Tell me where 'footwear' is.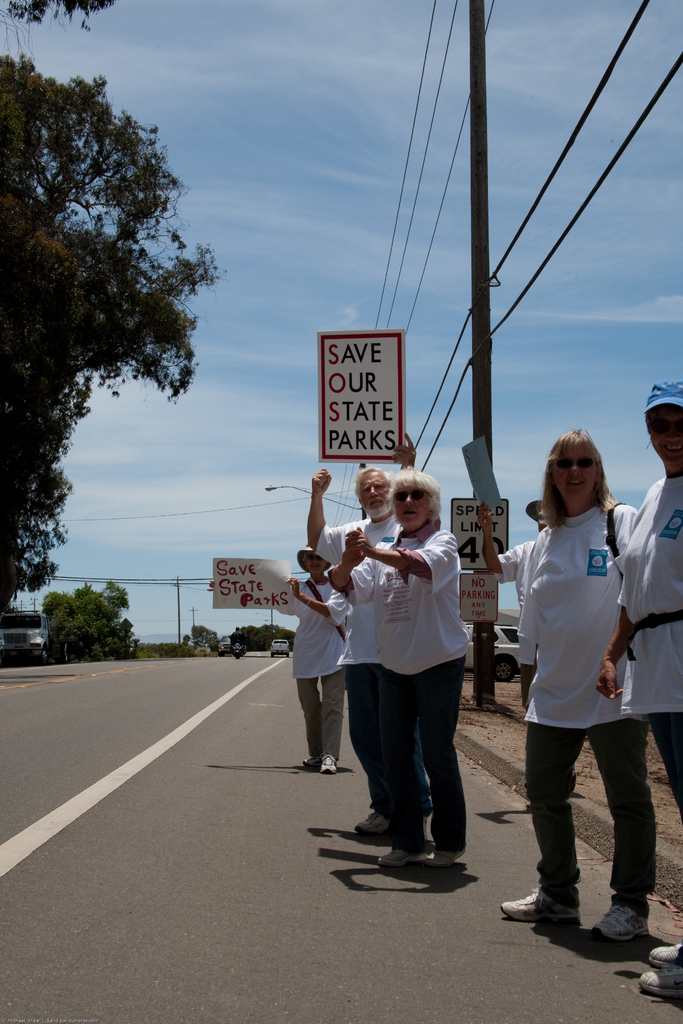
'footwear' is at (357,809,409,840).
